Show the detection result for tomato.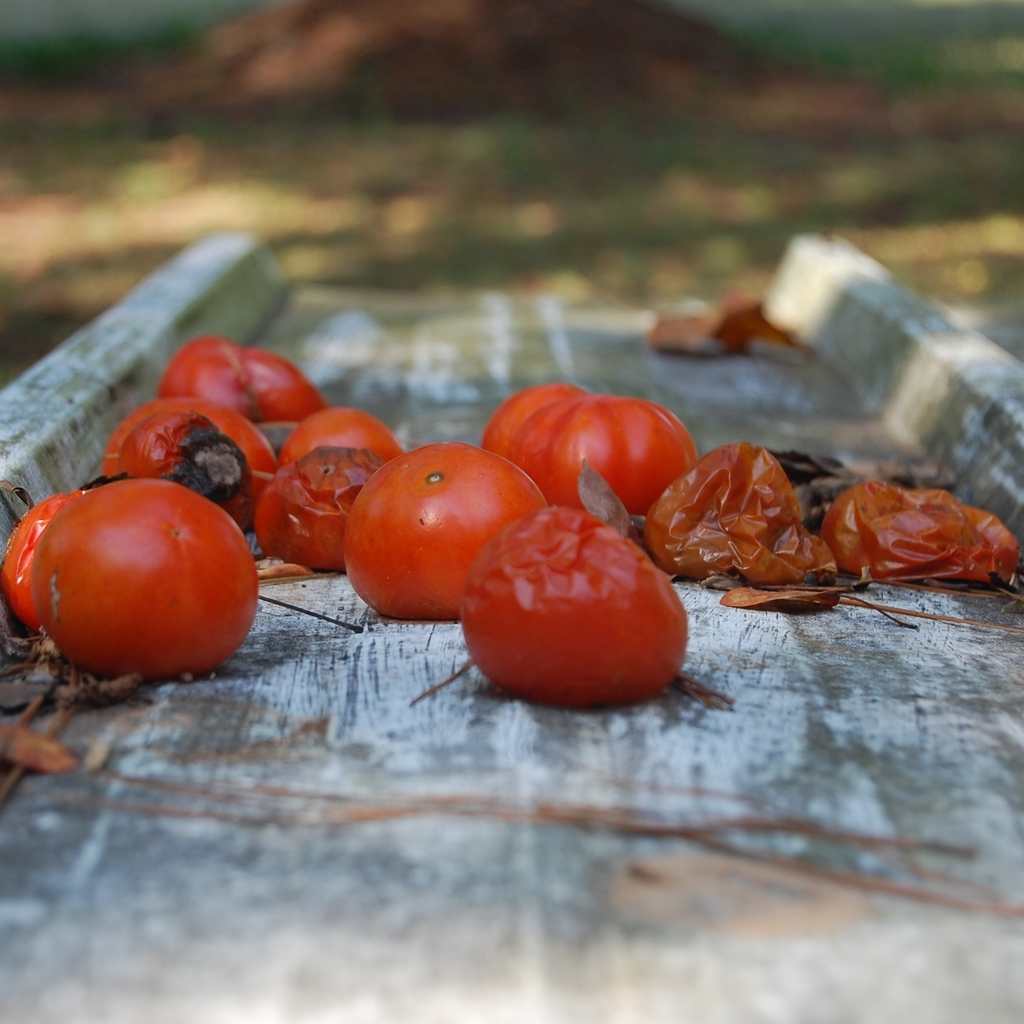
<region>278, 406, 406, 466</region>.
